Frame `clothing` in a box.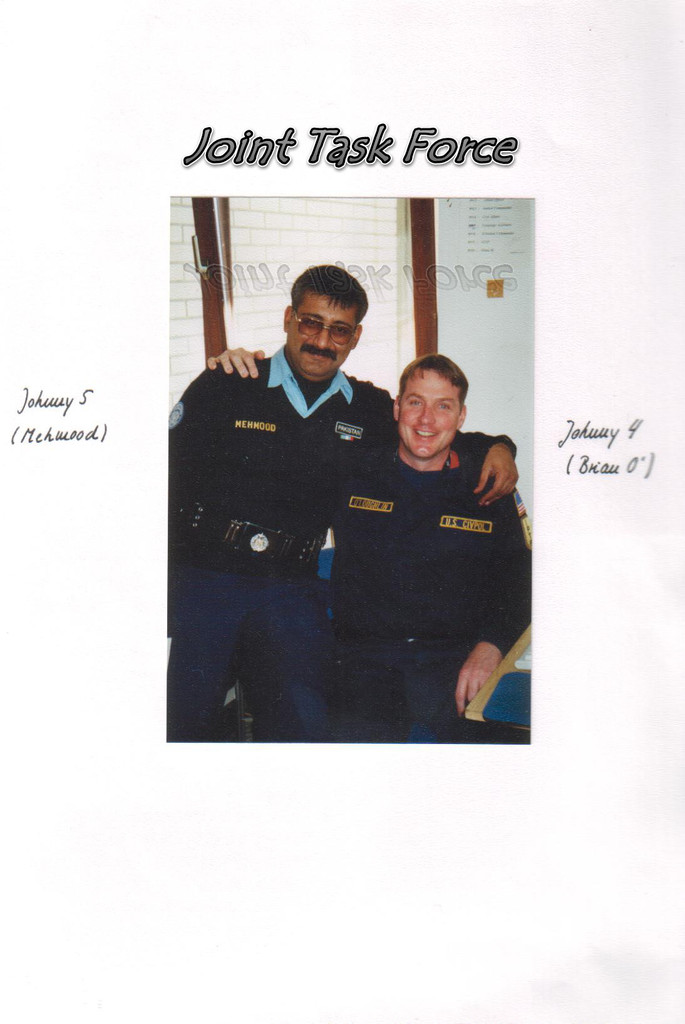
313:424:533:756.
